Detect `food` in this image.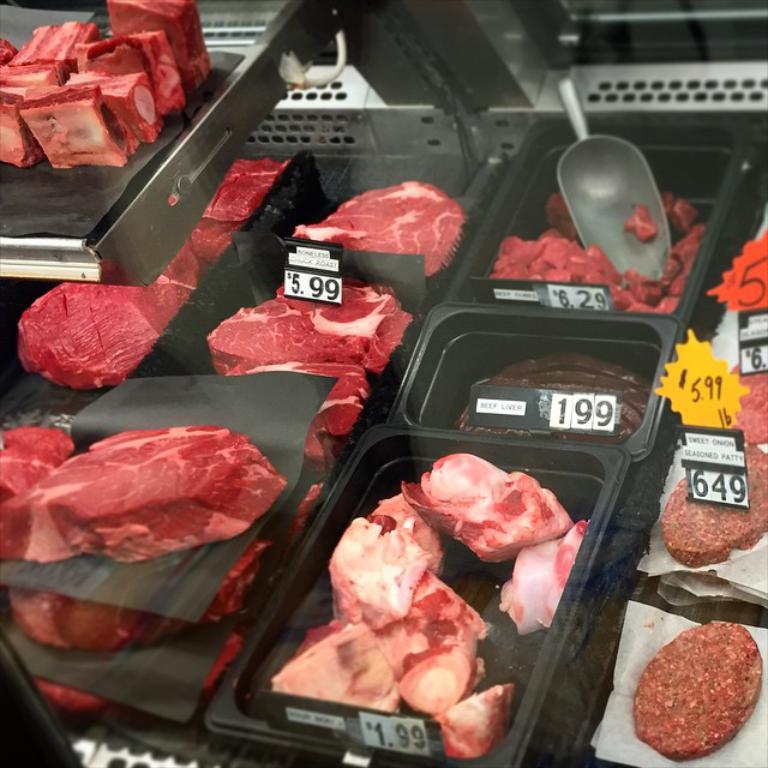
Detection: bbox=(0, 428, 76, 503).
